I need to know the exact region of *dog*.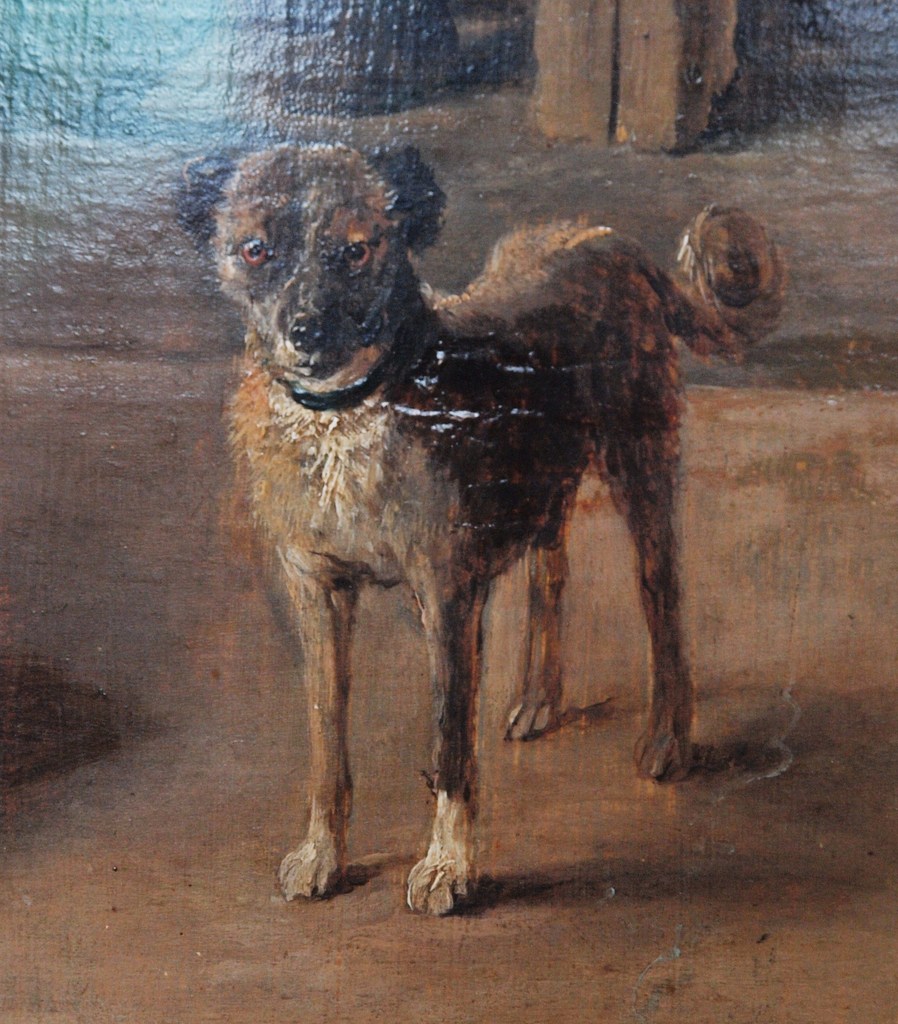
Region: 172 139 791 917.
